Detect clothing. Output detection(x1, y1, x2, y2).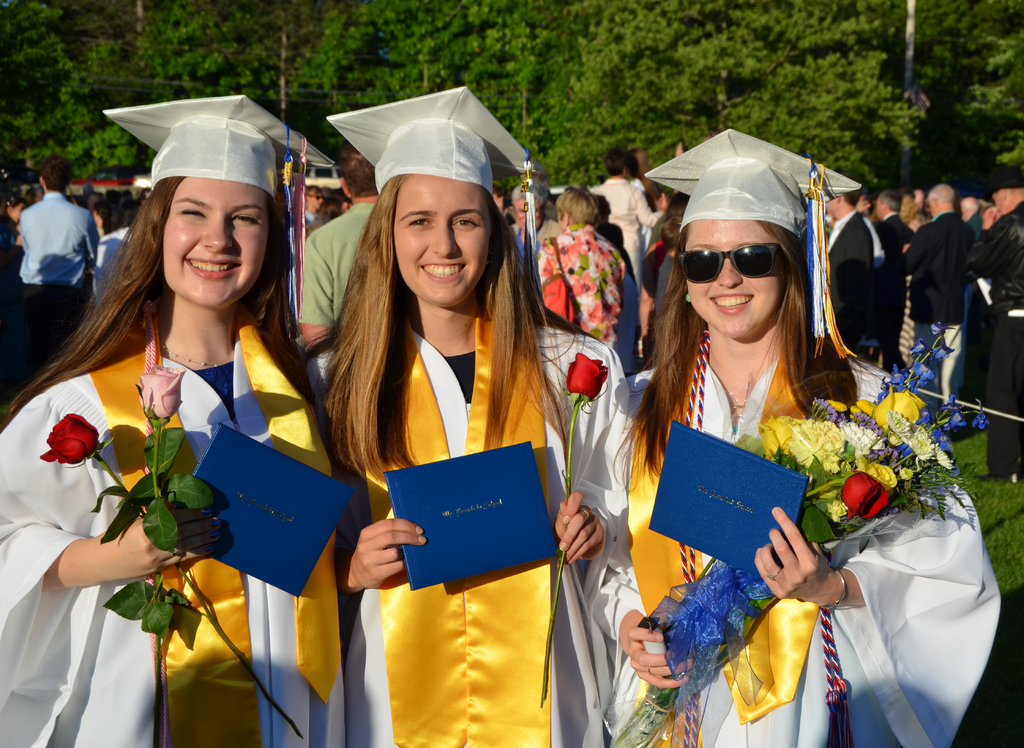
detection(916, 328, 968, 435).
